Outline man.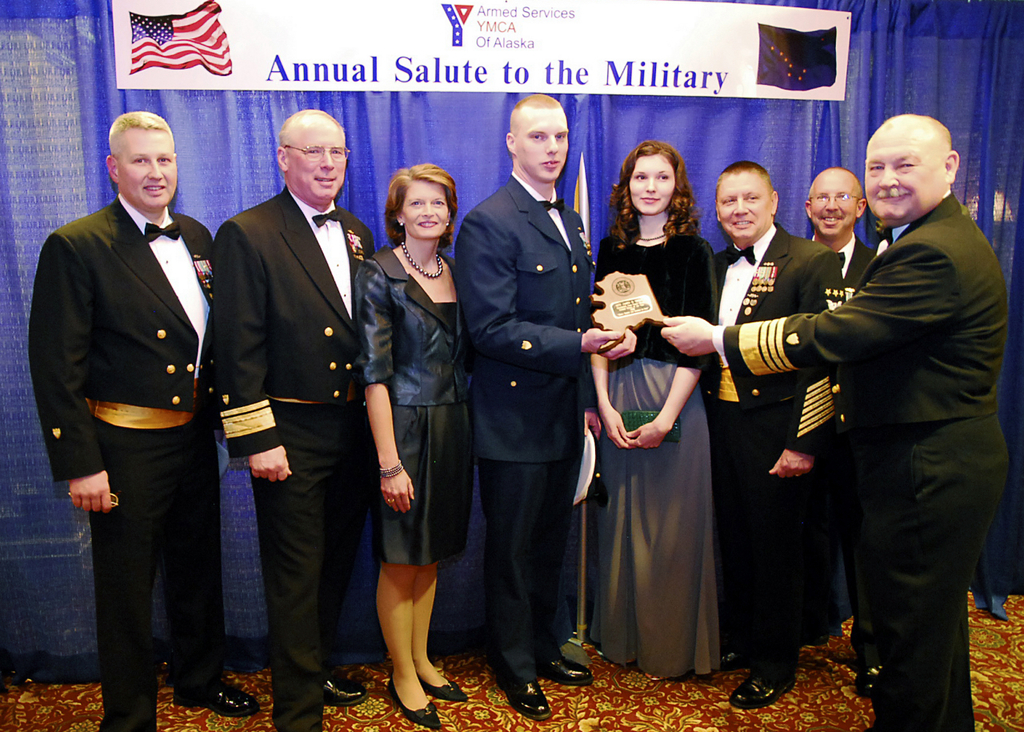
Outline: x1=33 y1=90 x2=242 y2=715.
